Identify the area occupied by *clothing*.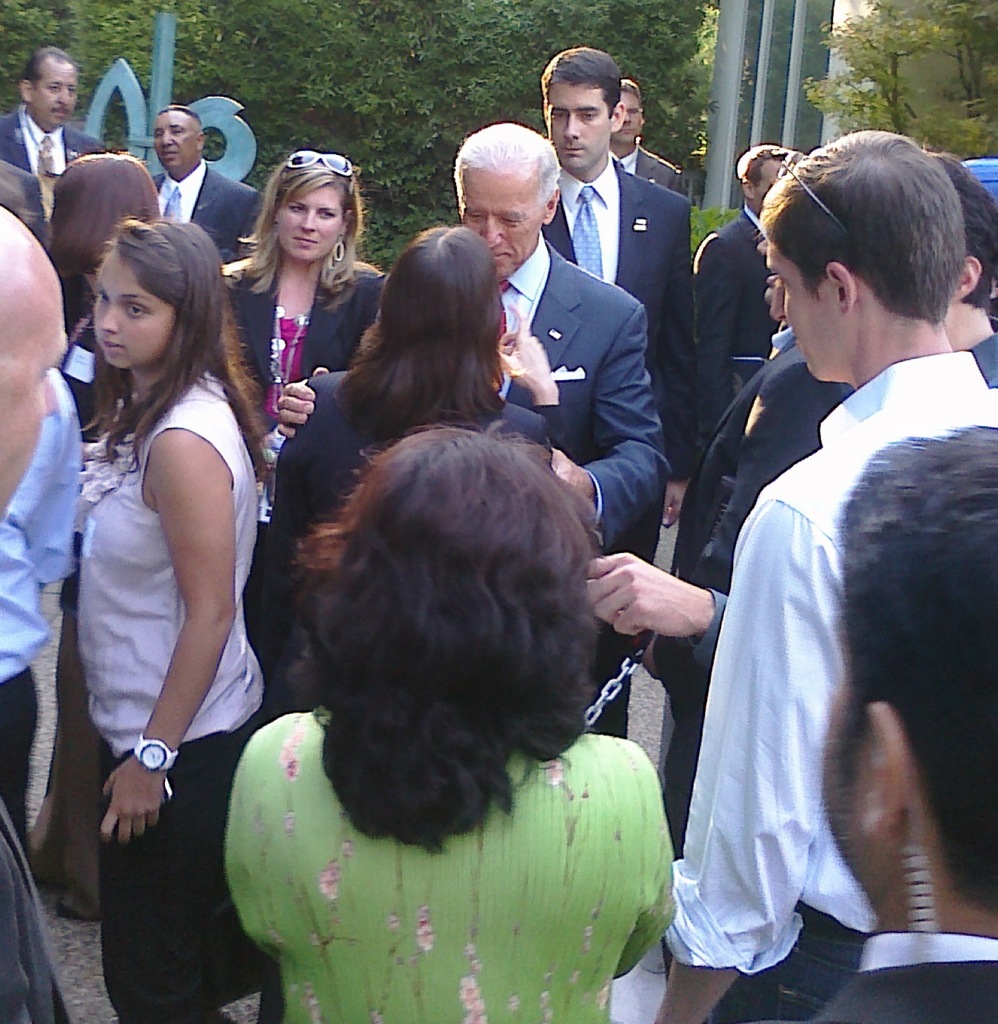
Area: box(693, 214, 779, 435).
